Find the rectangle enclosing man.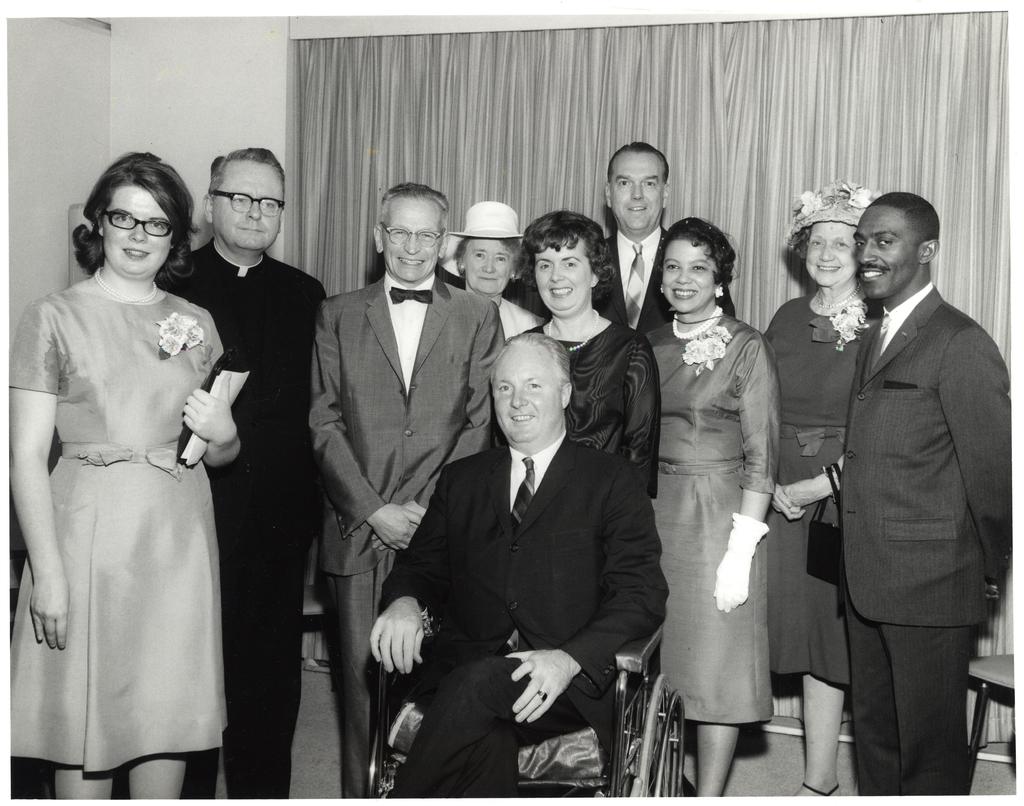
crop(388, 308, 666, 794).
